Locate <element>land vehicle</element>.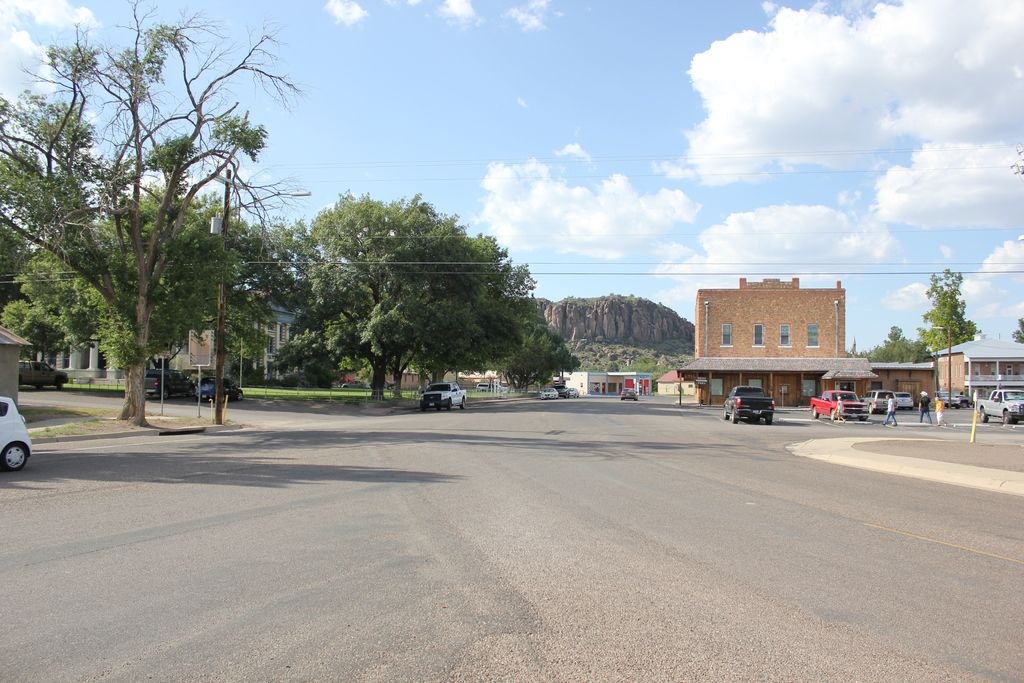
Bounding box: [340,375,362,390].
